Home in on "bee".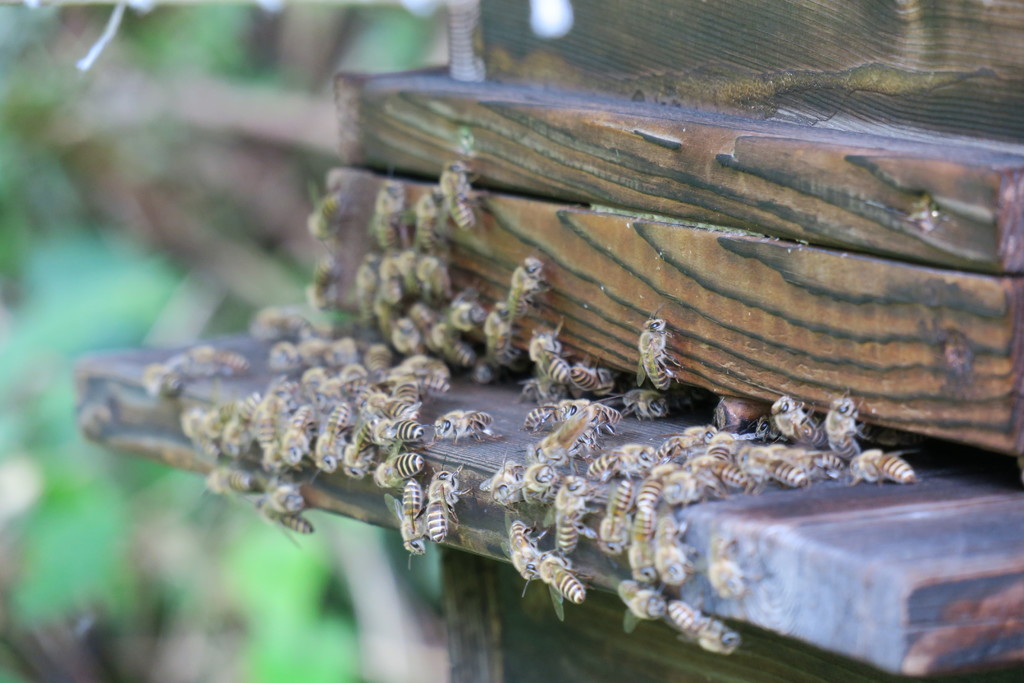
Homed in at select_region(414, 189, 467, 256).
